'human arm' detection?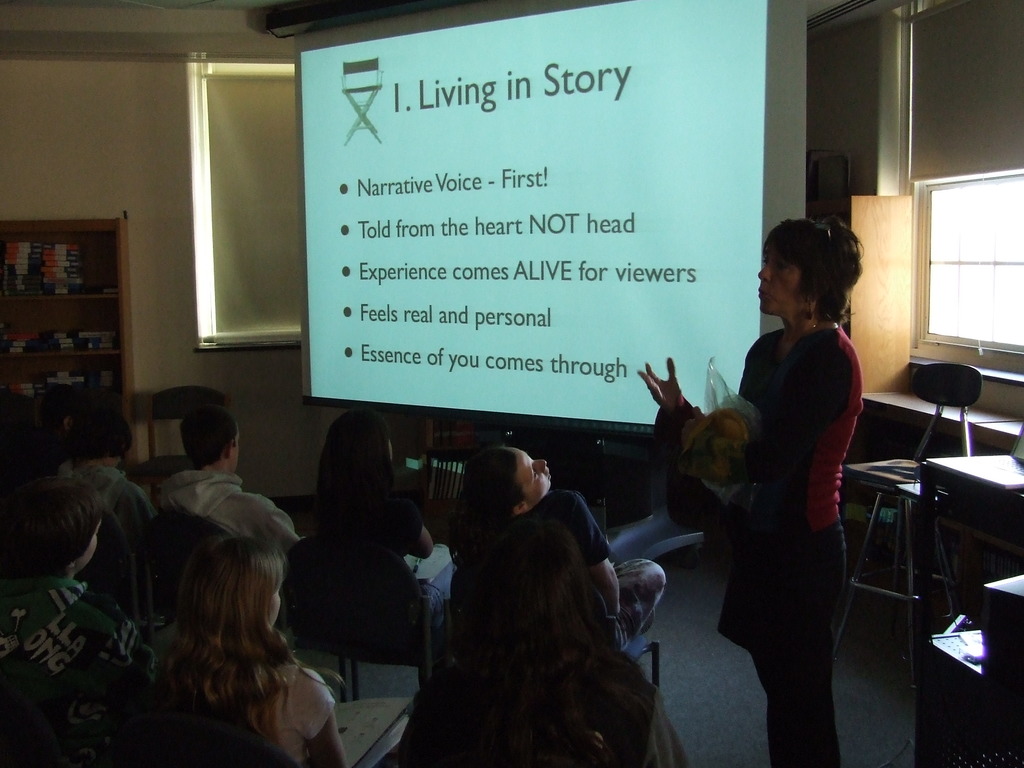
{"x1": 388, "y1": 483, "x2": 439, "y2": 561}
